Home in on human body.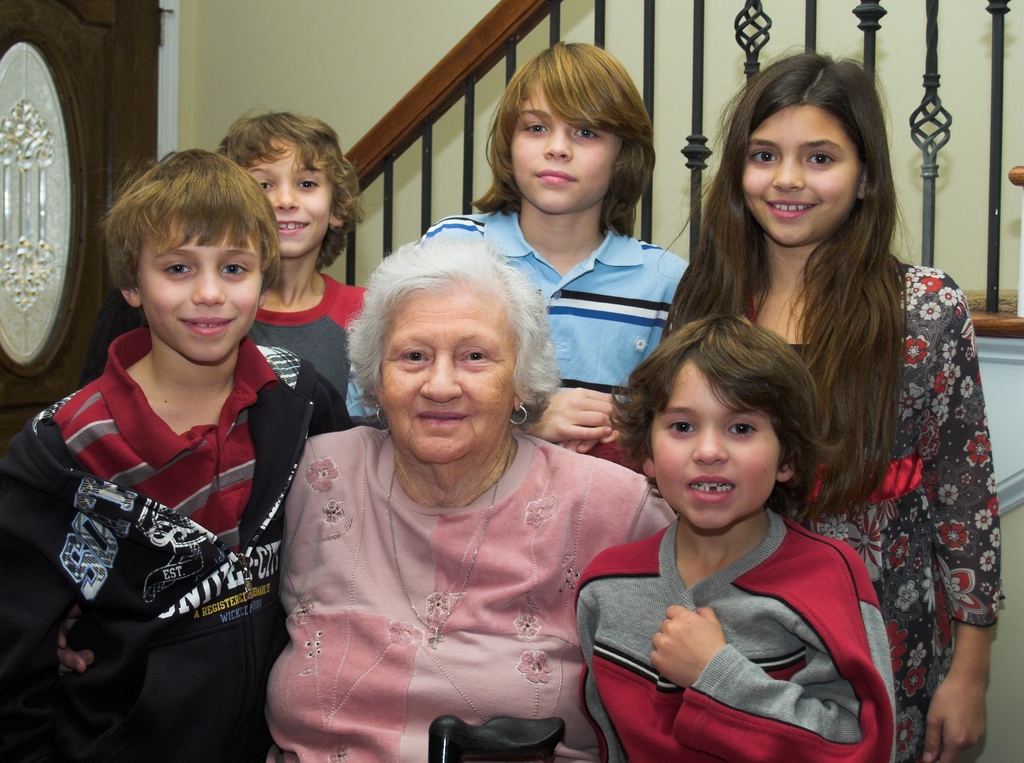
Homed in at bbox(663, 47, 1003, 762).
